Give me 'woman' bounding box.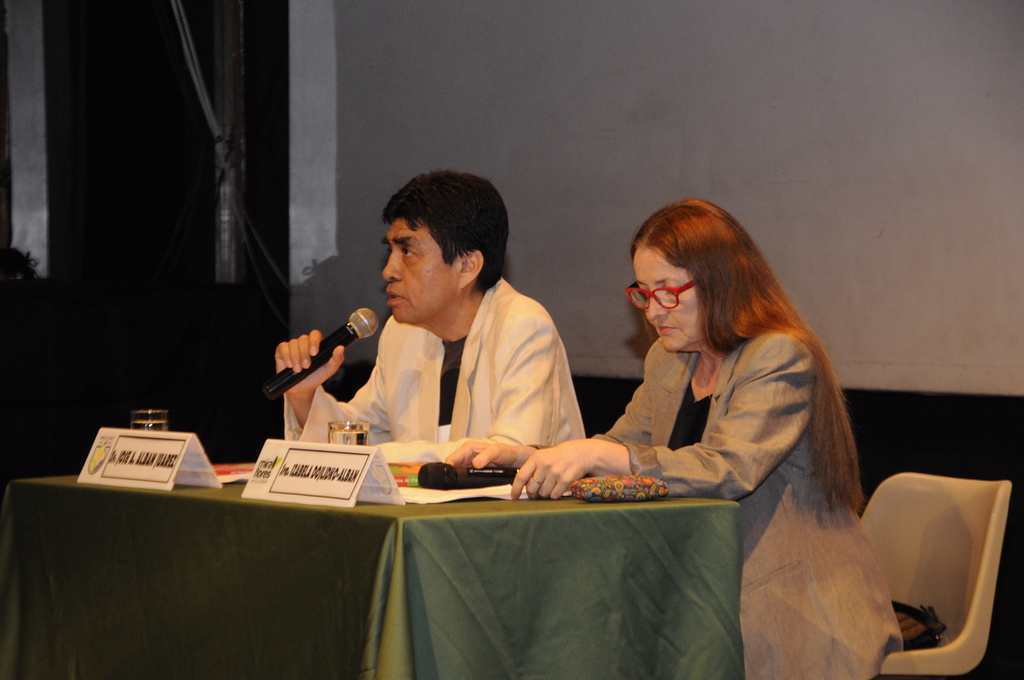
bbox(561, 219, 881, 664).
